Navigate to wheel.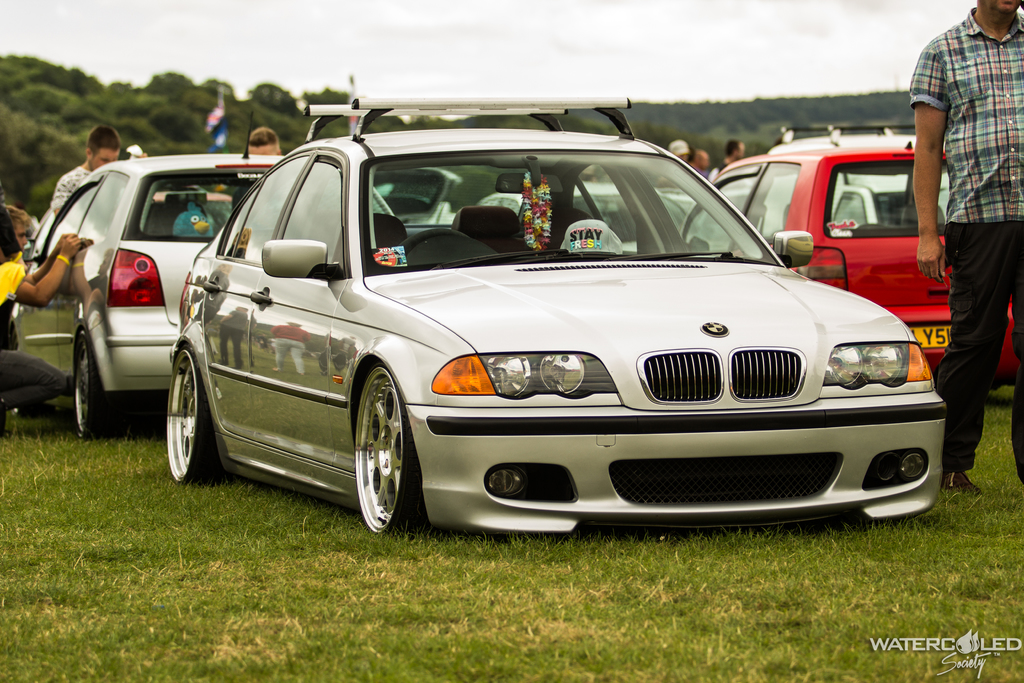
Navigation target: 399, 229, 462, 256.
